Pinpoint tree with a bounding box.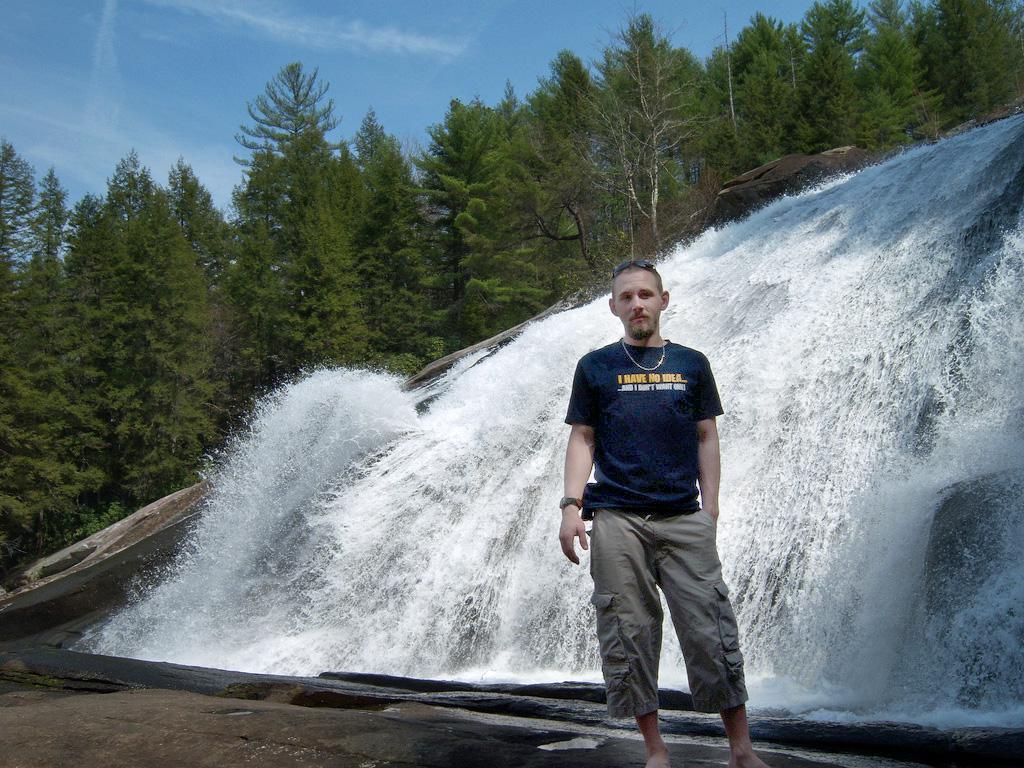
(409, 104, 486, 236).
